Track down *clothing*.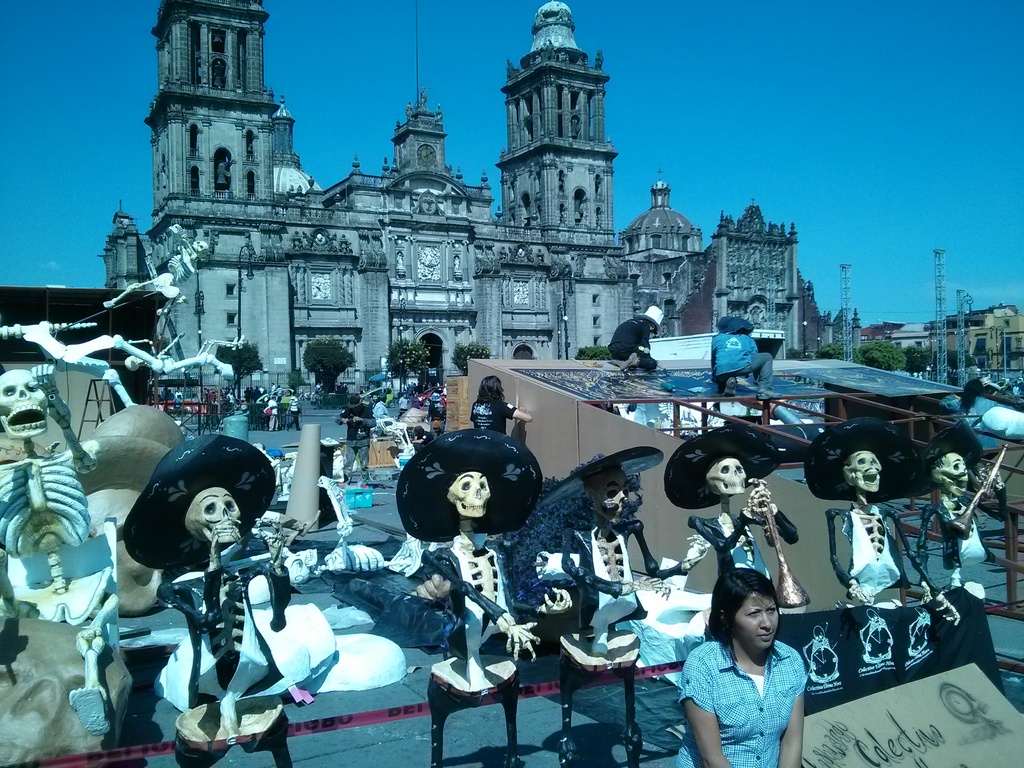
Tracked to Rect(689, 507, 796, 582).
